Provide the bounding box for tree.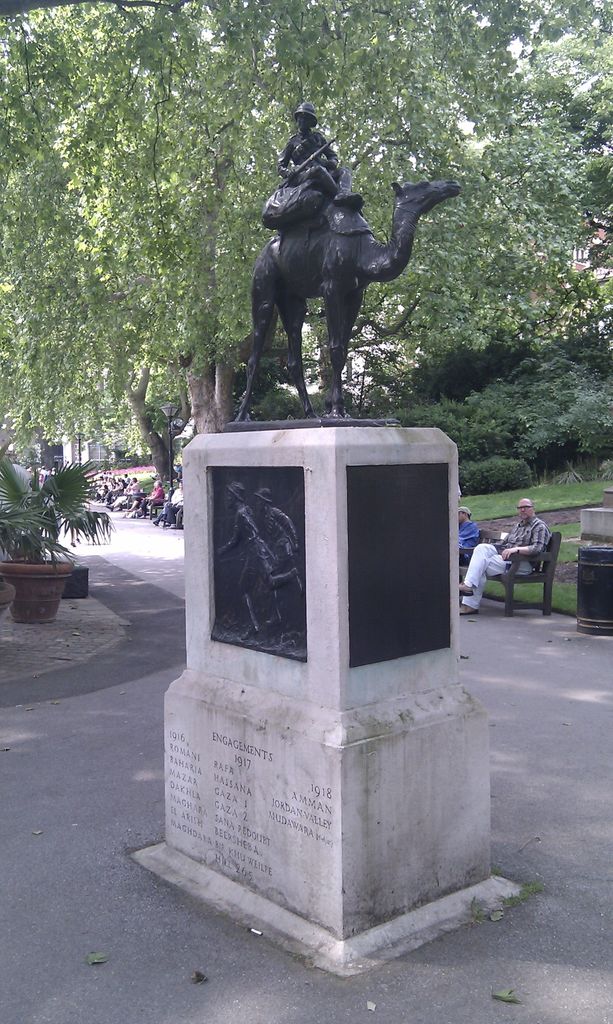
{"left": 0, "top": 0, "right": 612, "bottom": 433}.
